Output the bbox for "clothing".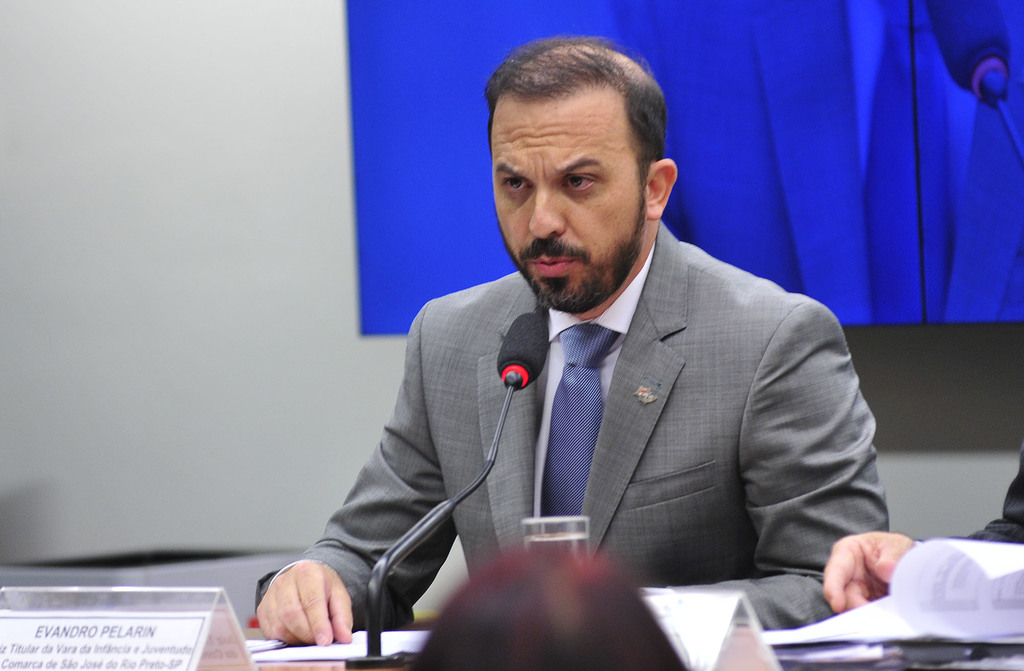
[948,444,1023,542].
